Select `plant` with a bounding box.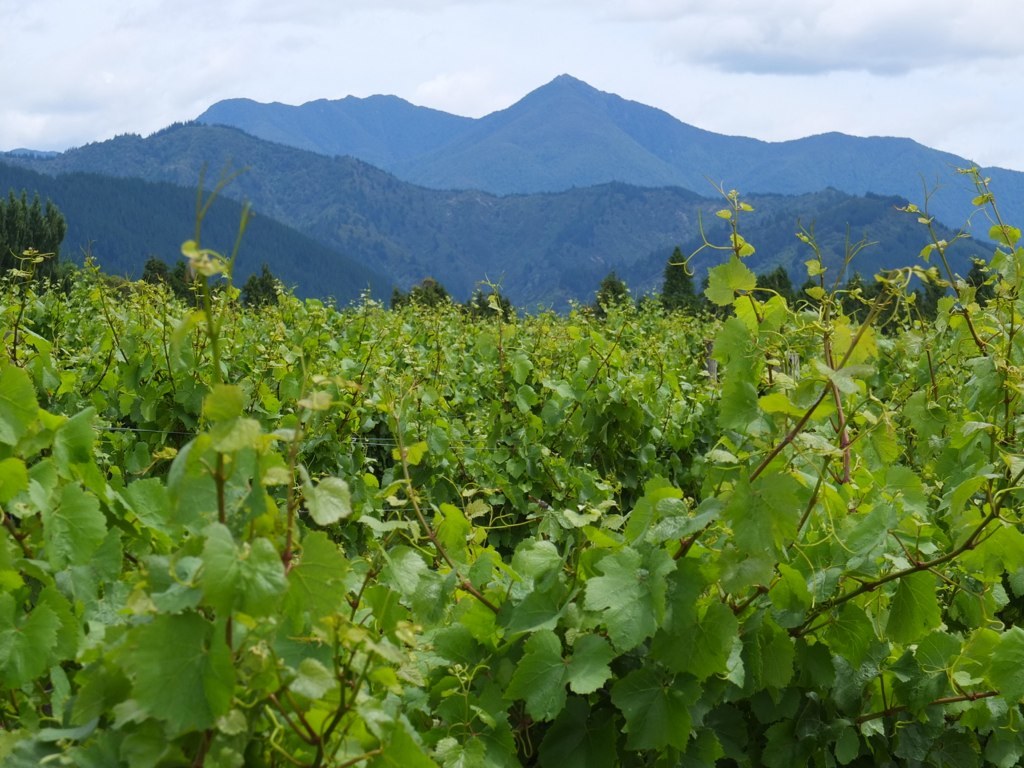
(0,168,1023,767).
